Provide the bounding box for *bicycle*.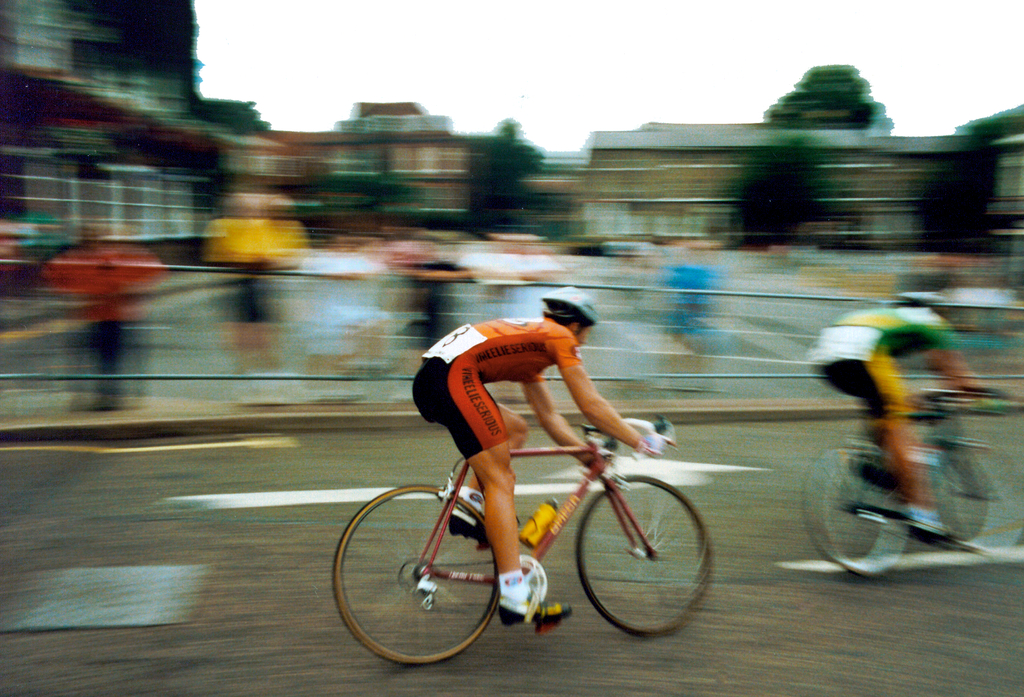
detection(332, 413, 712, 666).
